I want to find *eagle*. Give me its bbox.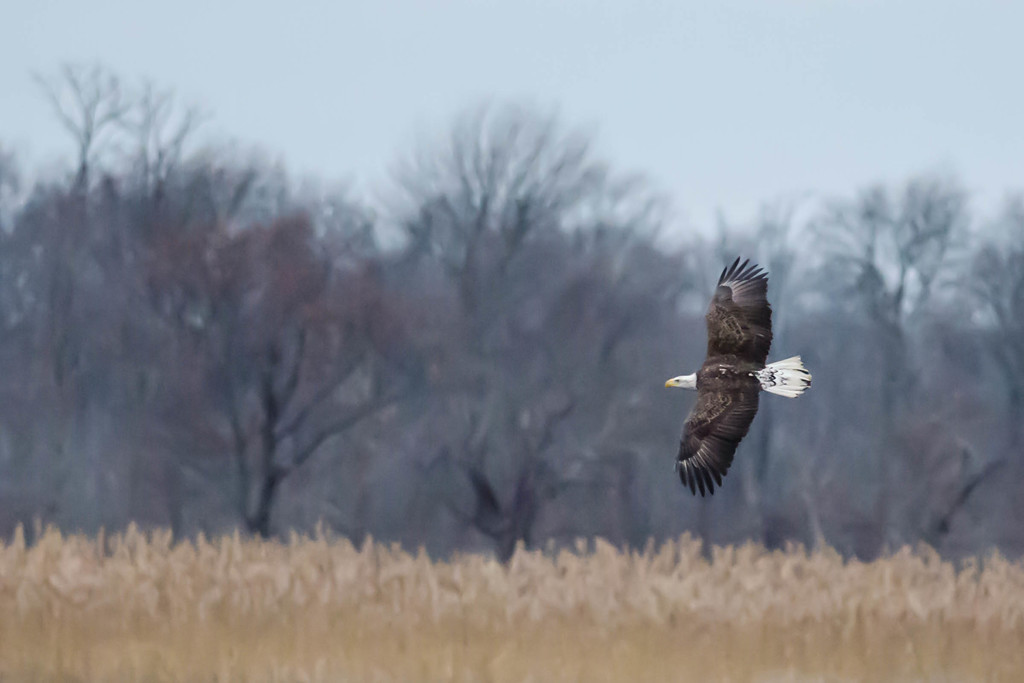
{"left": 664, "top": 259, "right": 819, "bottom": 502}.
